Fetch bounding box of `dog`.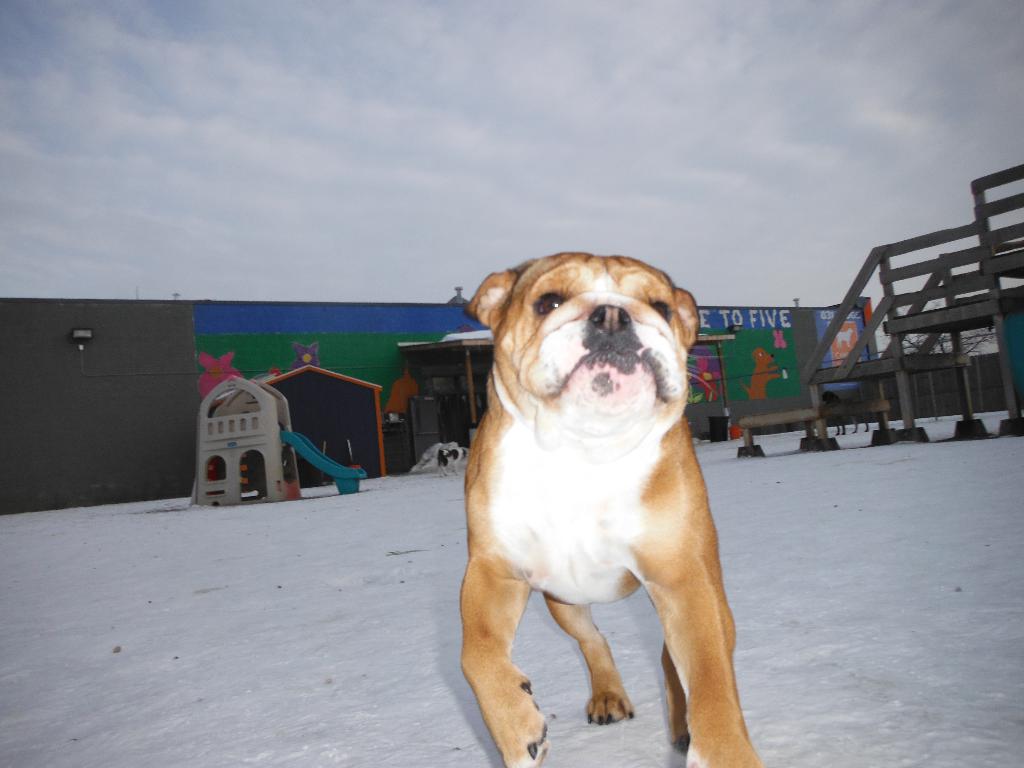
Bbox: Rect(817, 388, 870, 437).
